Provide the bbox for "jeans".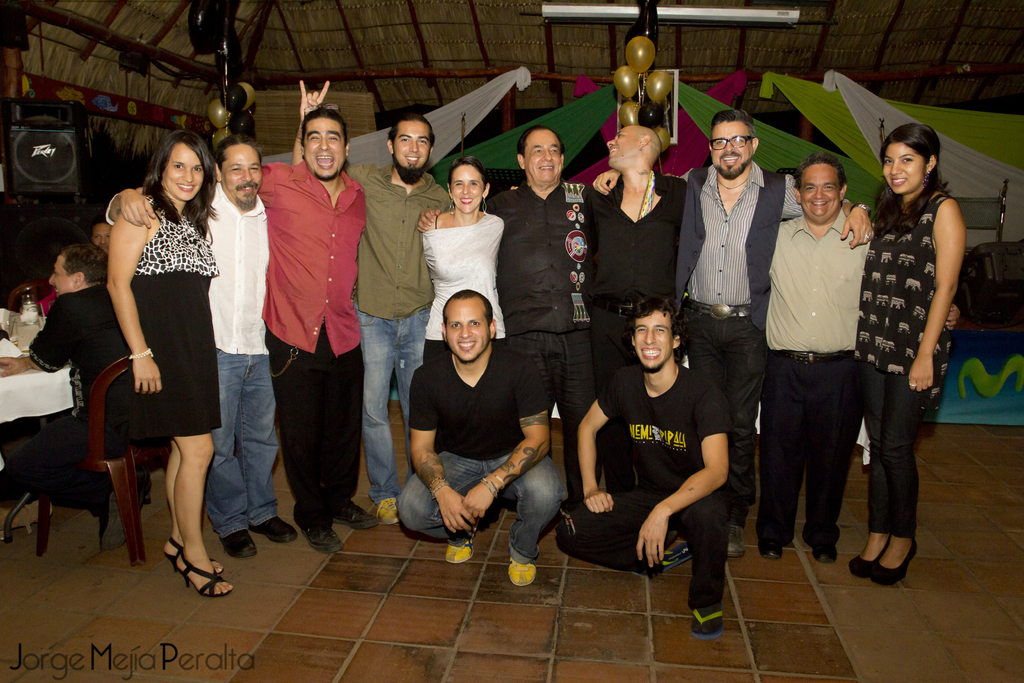
select_region(397, 451, 566, 564).
